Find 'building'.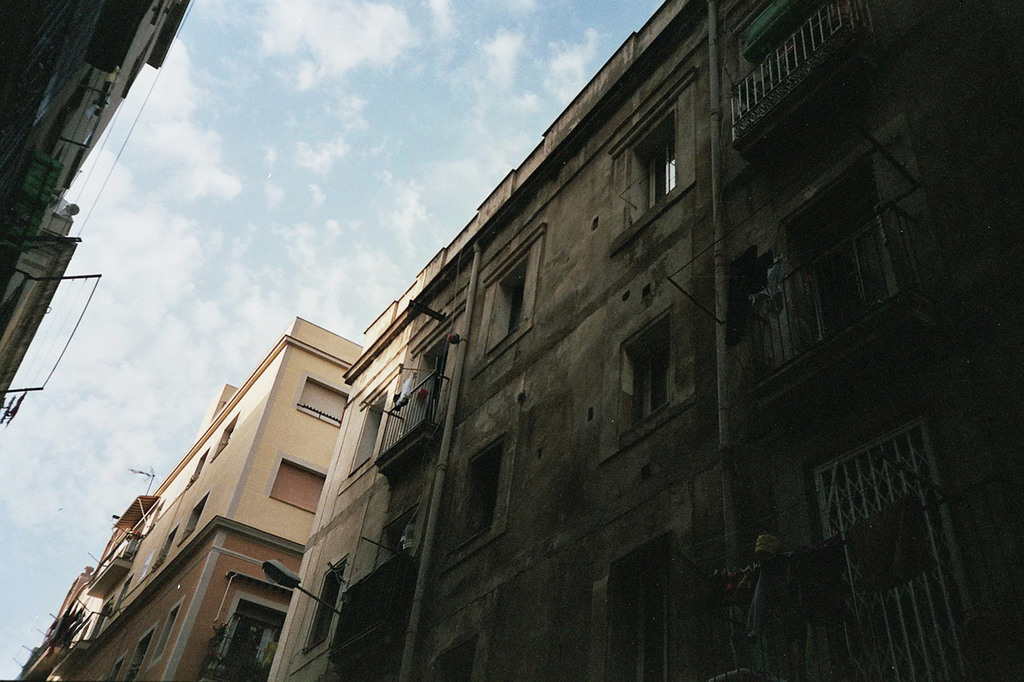
left=705, top=0, right=1023, bottom=681.
